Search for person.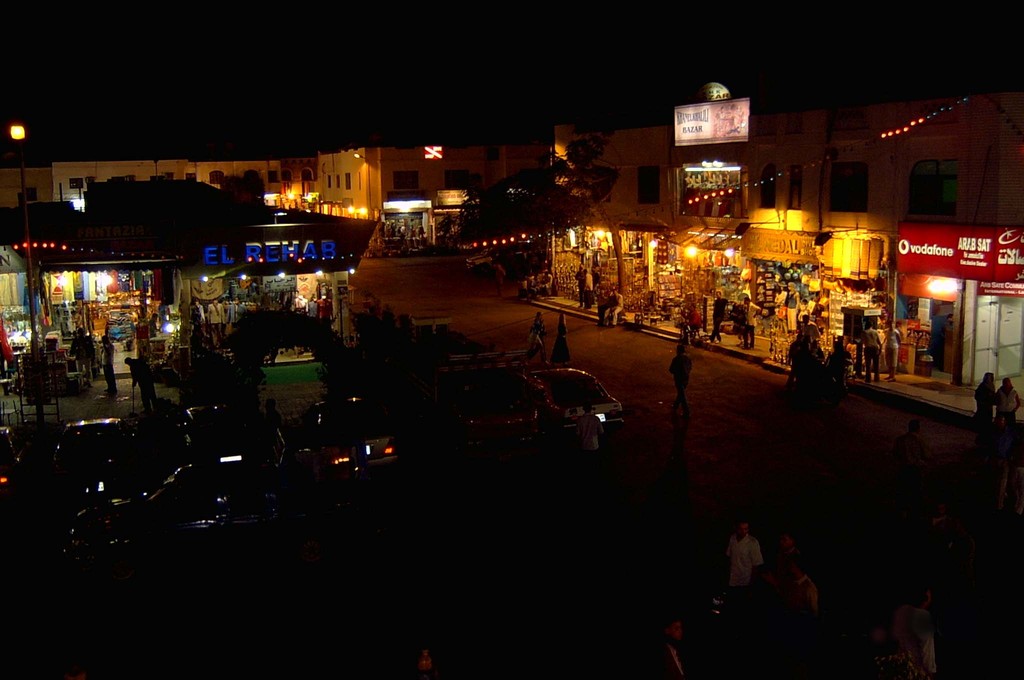
Found at x1=683 y1=299 x2=704 y2=332.
